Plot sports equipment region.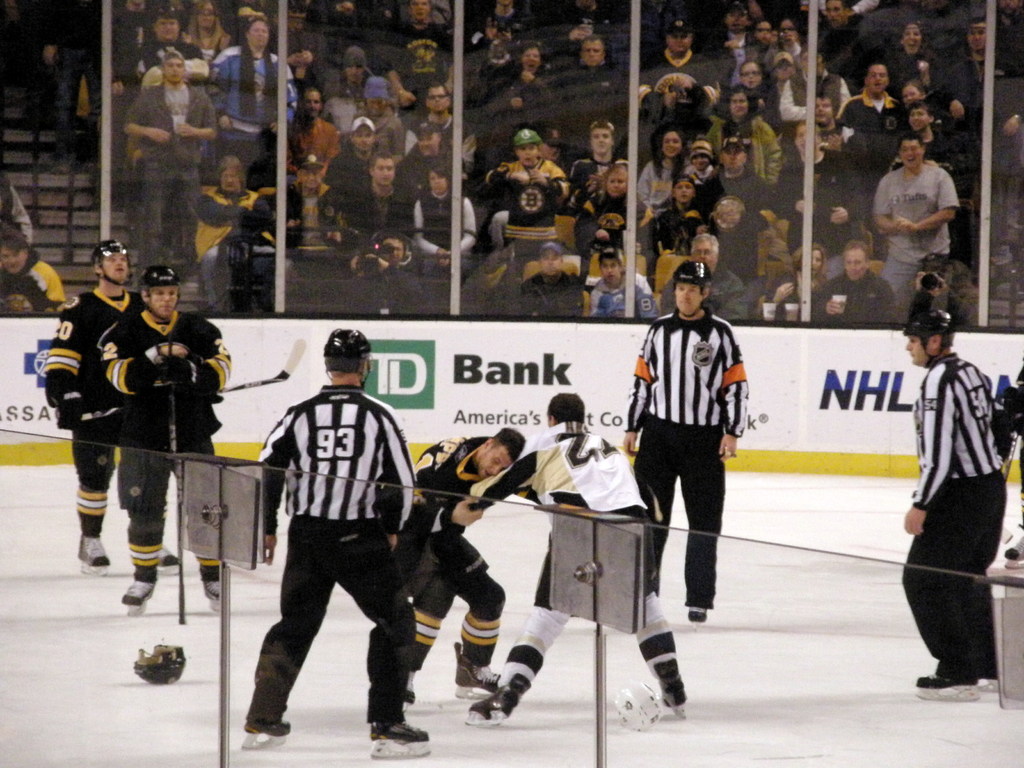
Plotted at <bbox>207, 584, 223, 616</bbox>.
